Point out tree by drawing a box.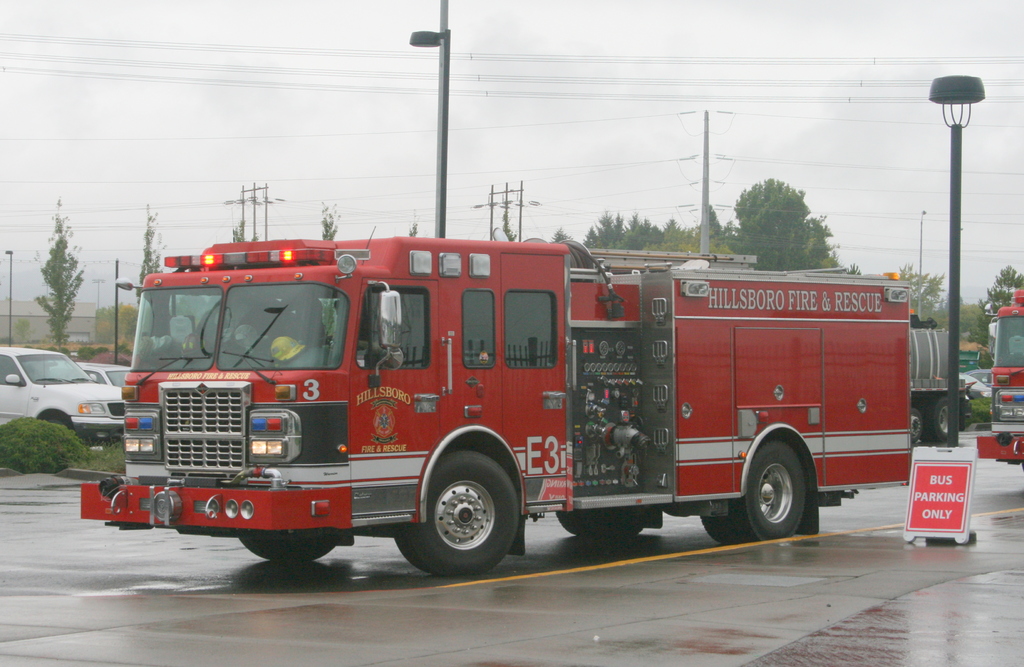
[709,180,863,273].
